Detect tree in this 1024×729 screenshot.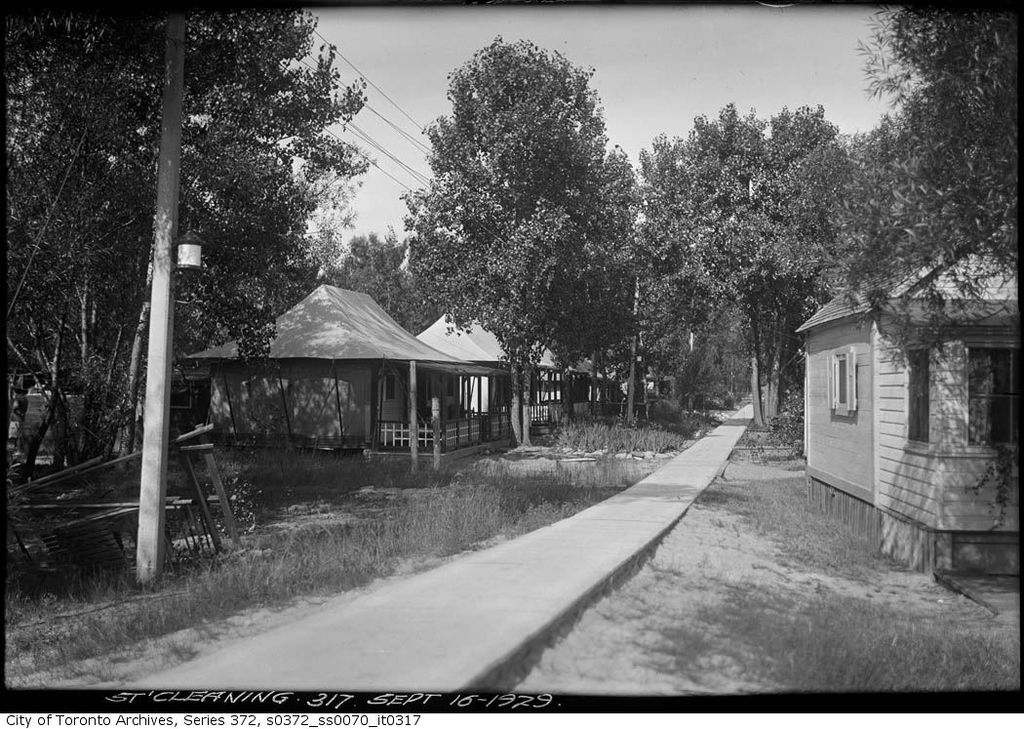
Detection: Rect(826, 9, 1018, 400).
